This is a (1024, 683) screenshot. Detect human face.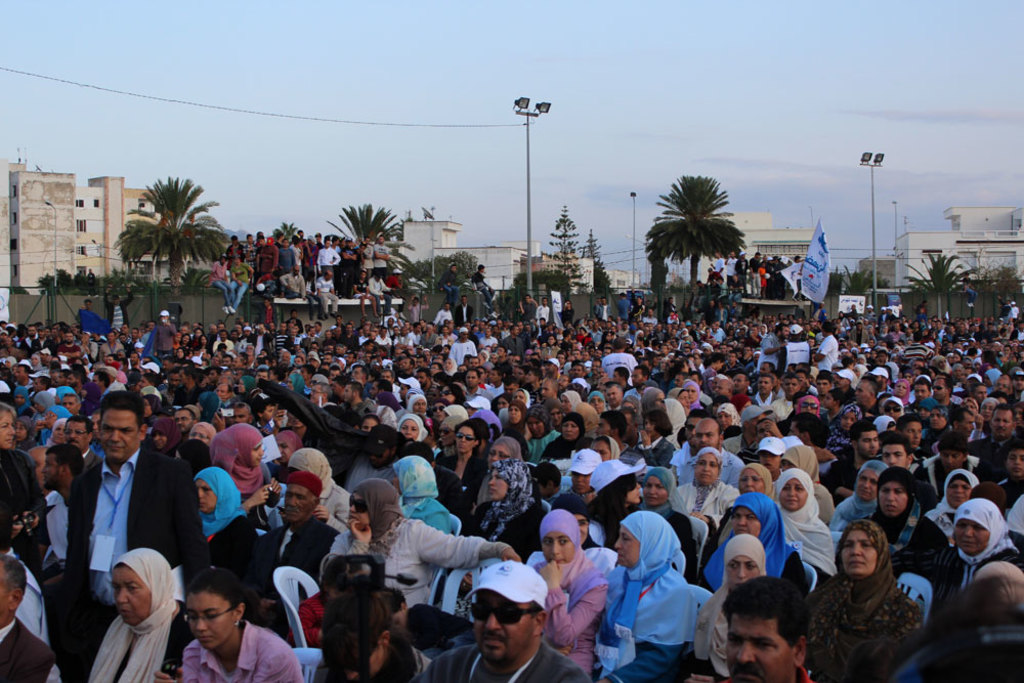
bbox=(536, 481, 549, 498).
